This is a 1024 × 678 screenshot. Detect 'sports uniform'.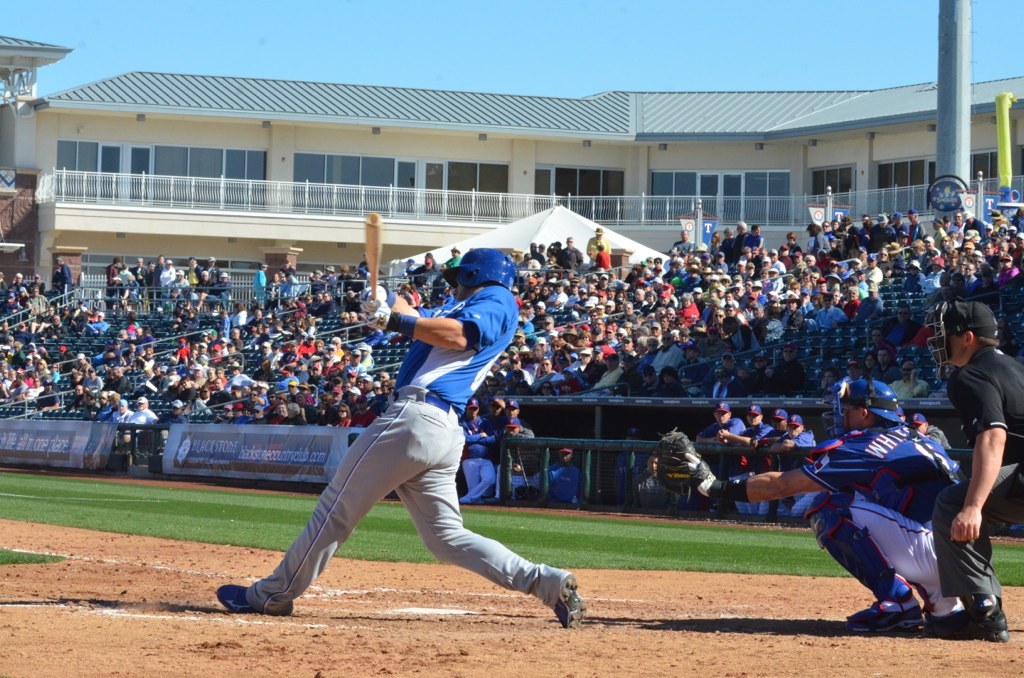
x1=921, y1=334, x2=1023, y2=600.
